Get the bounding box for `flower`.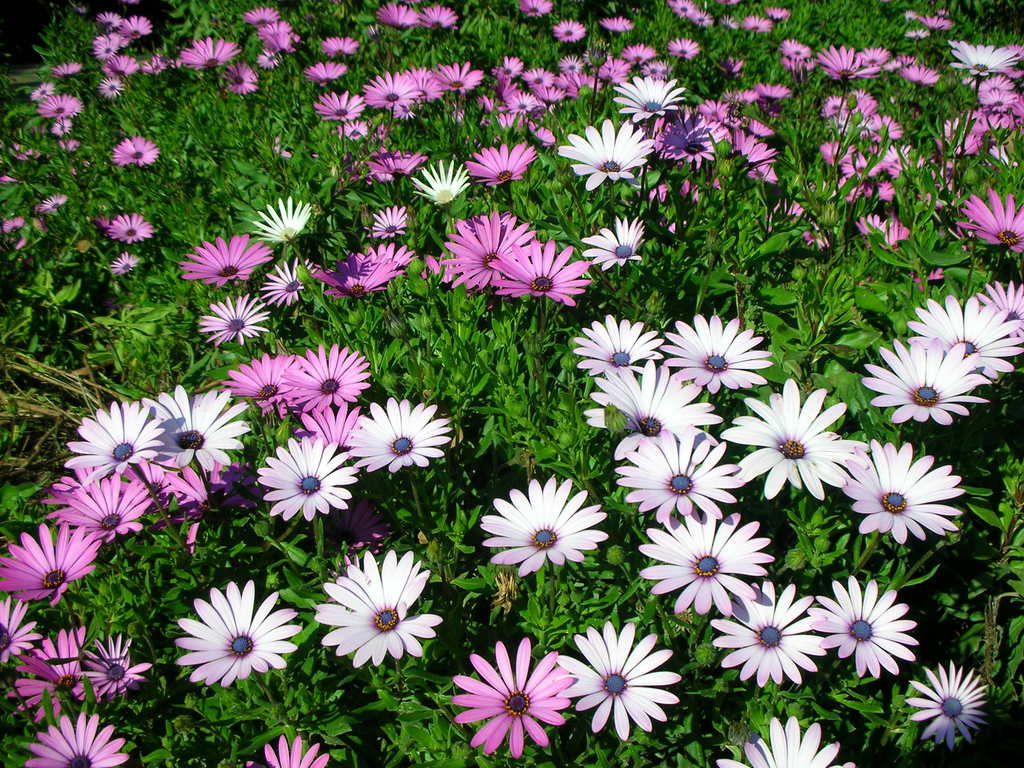
bbox=[176, 578, 300, 691].
